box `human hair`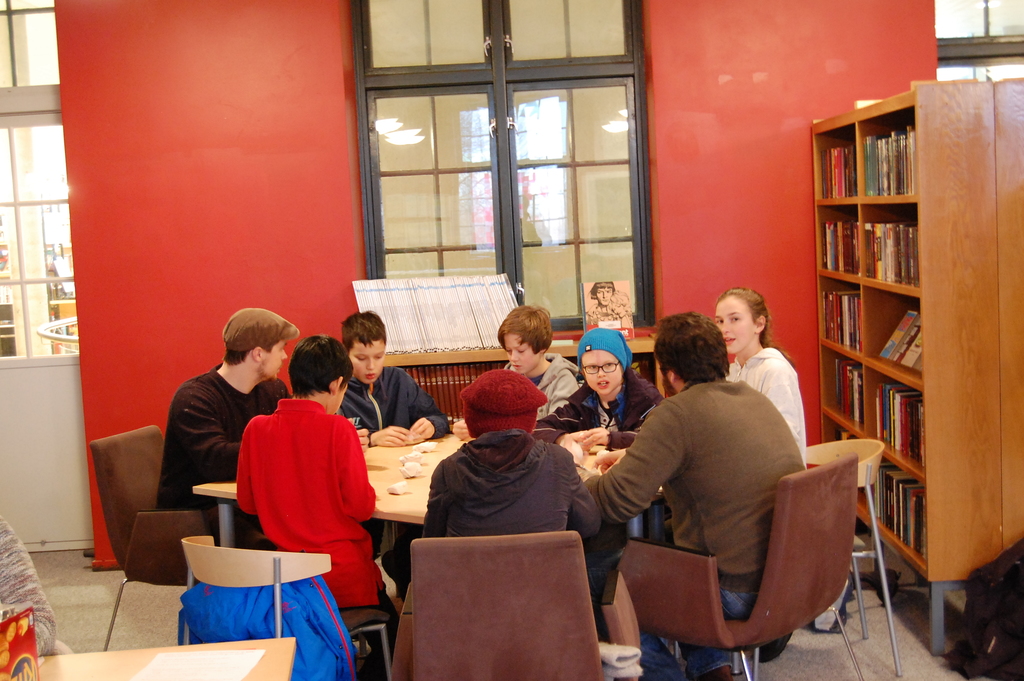
494, 301, 552, 352
